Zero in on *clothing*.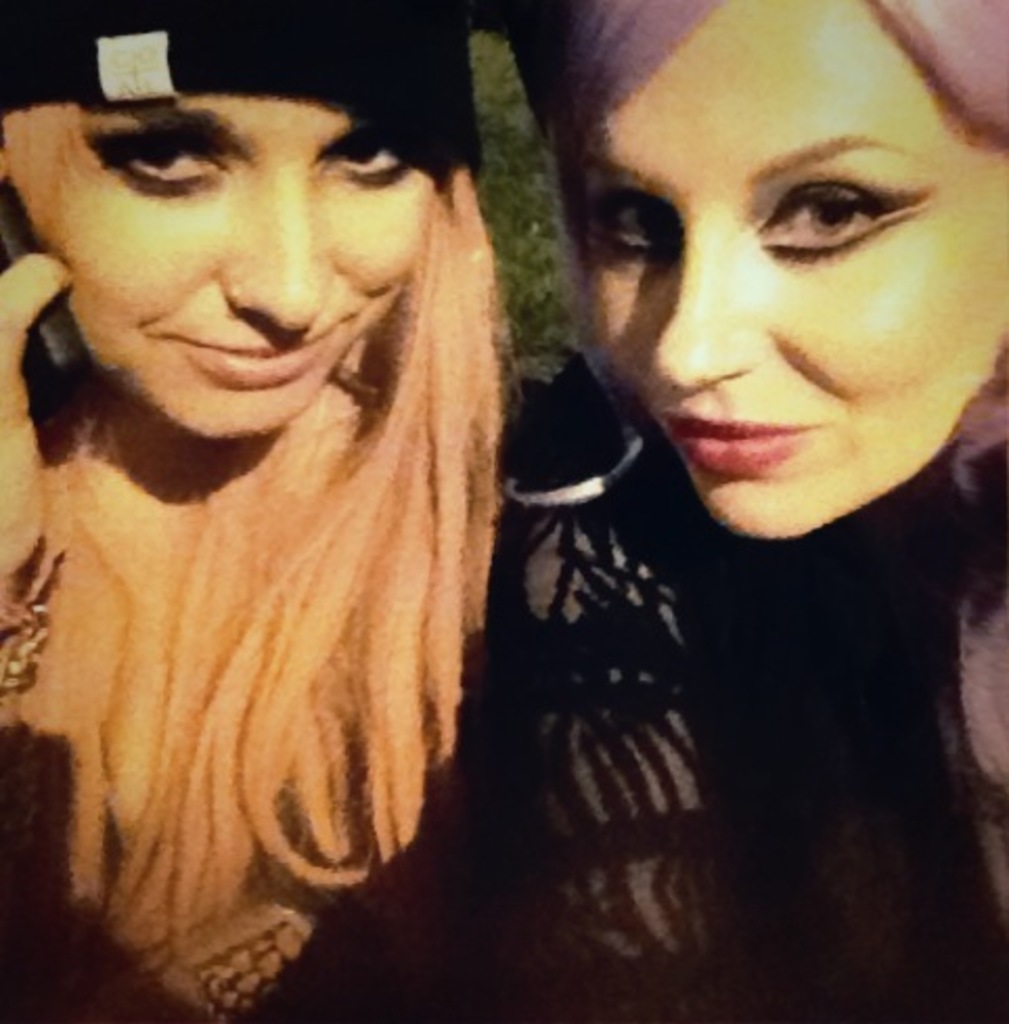
Zeroed in: 693/383/1007/1022.
